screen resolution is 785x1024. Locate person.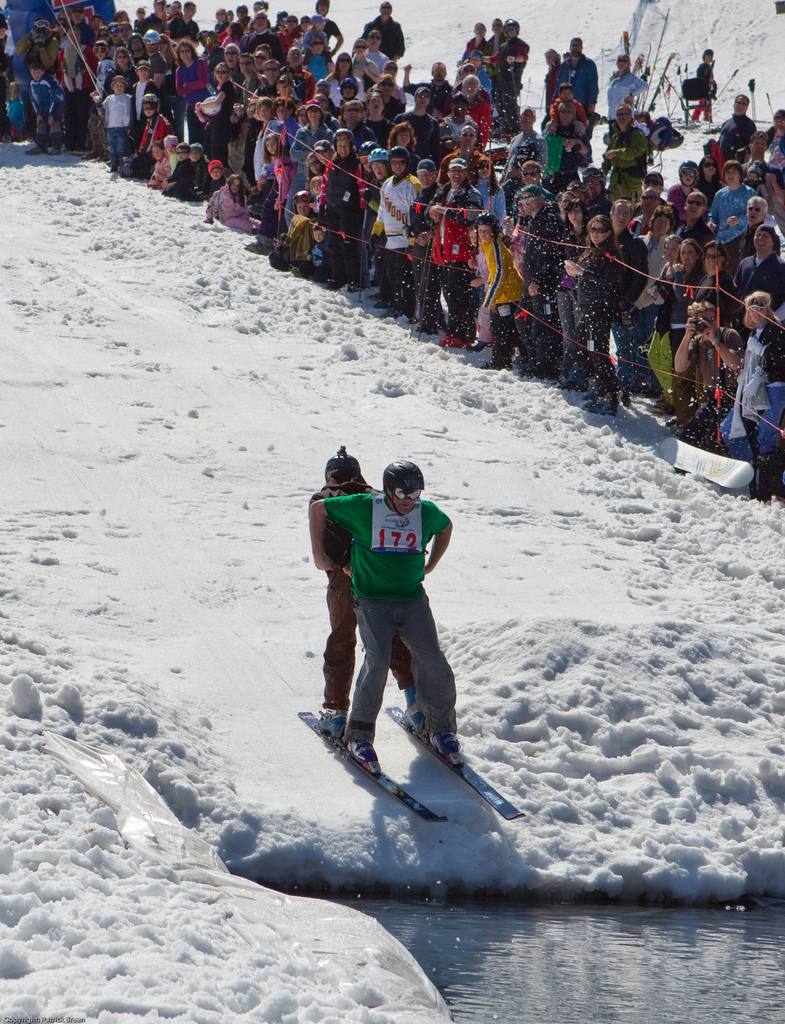
[x1=300, y1=453, x2=424, y2=745].
